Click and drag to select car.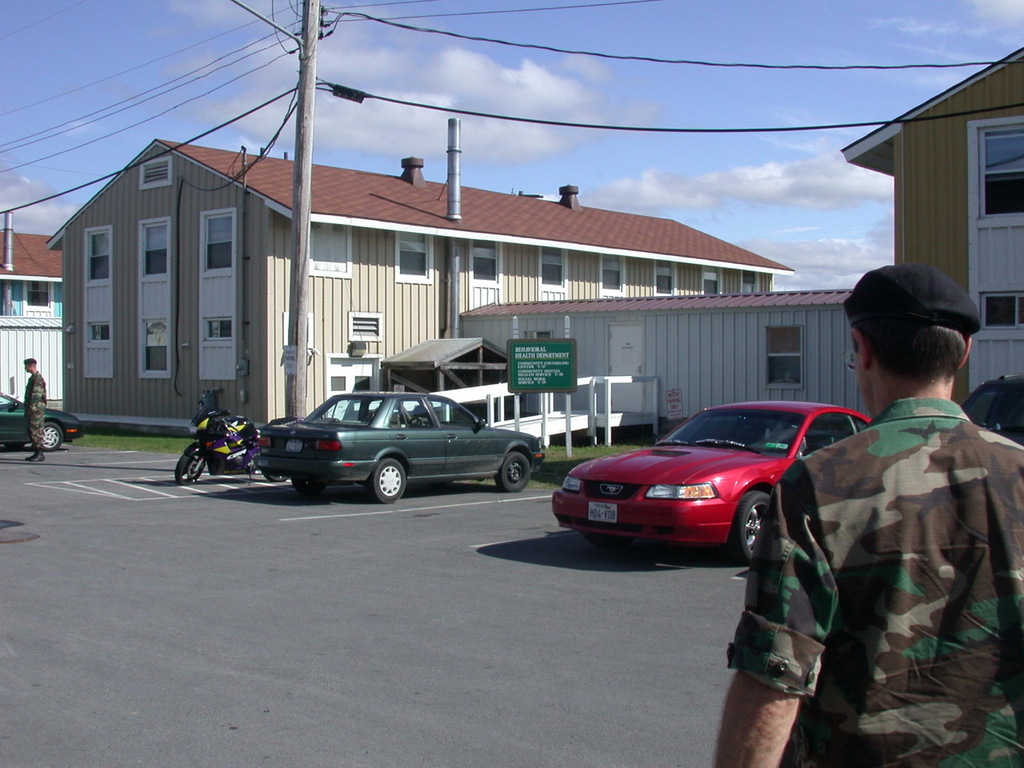
Selection: pyautogui.locateOnScreen(522, 406, 872, 573).
